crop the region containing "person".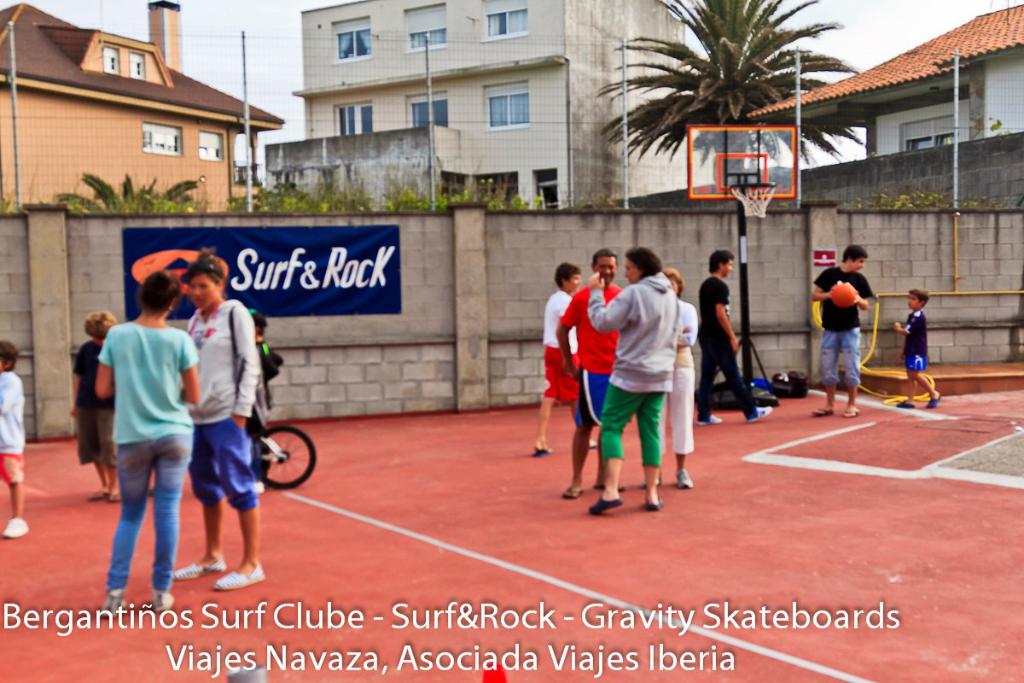
Crop region: bbox=(532, 255, 607, 450).
